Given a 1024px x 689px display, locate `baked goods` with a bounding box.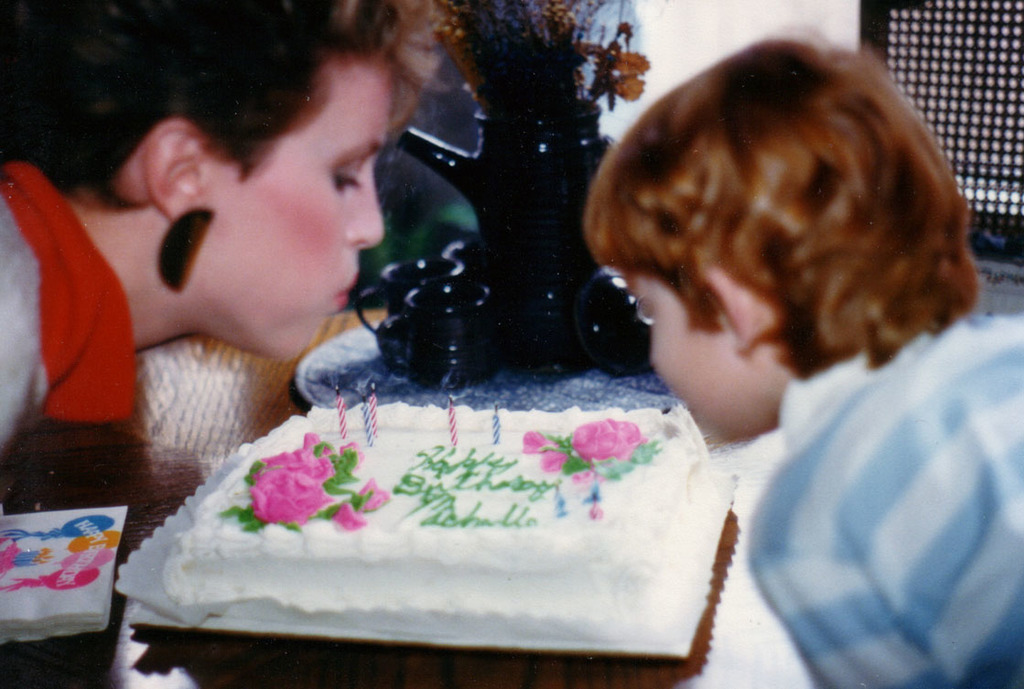
Located: [left=160, top=406, right=730, bottom=636].
